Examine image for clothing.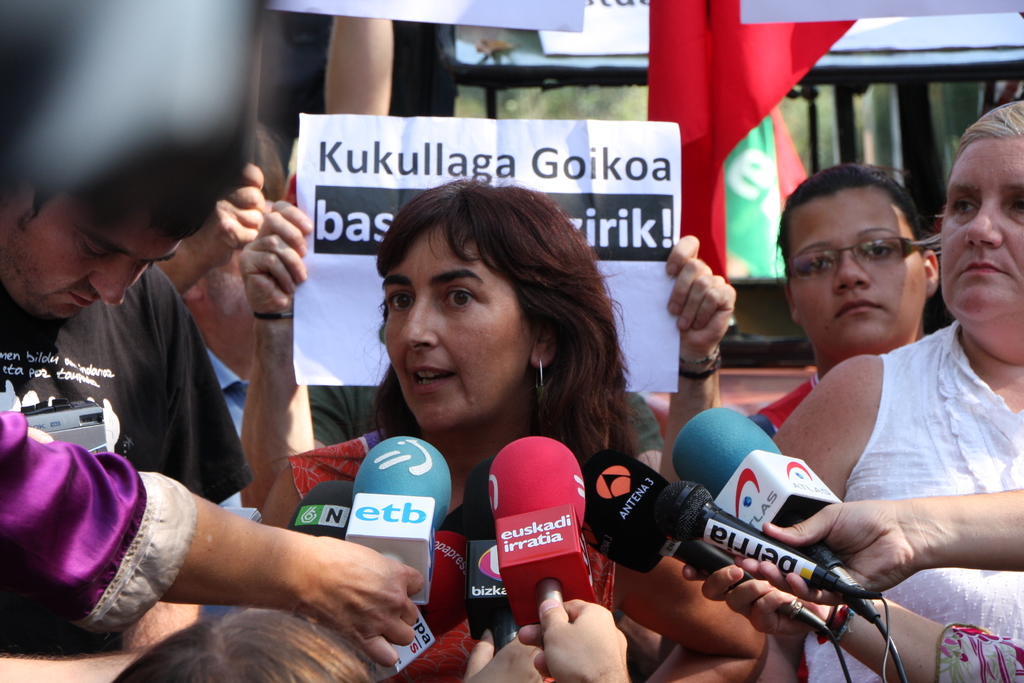
Examination result: BBox(741, 254, 1013, 661).
